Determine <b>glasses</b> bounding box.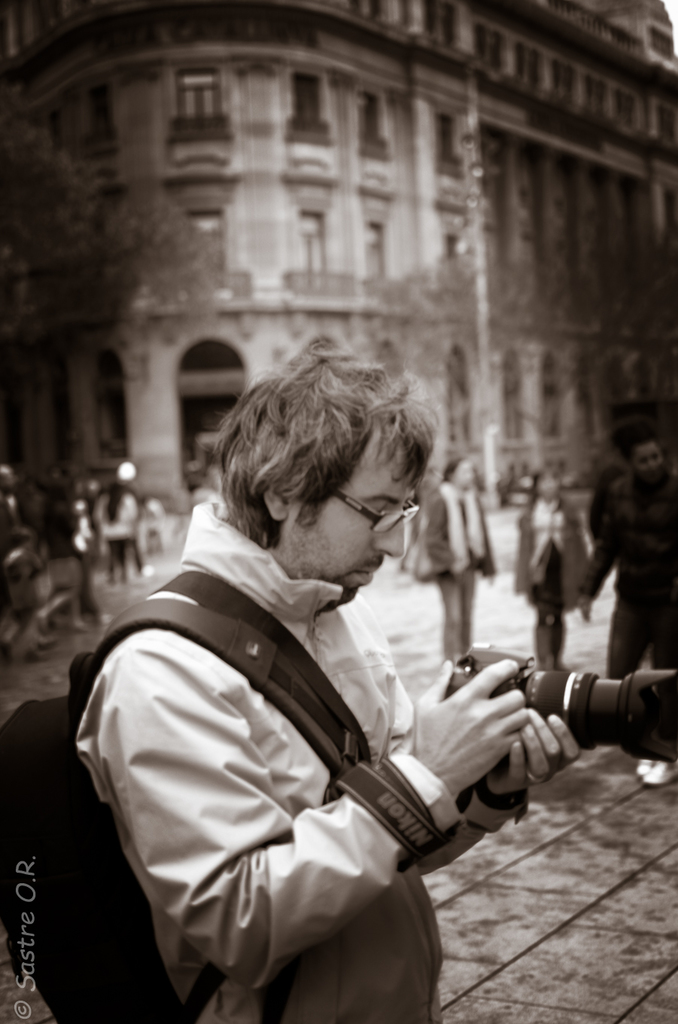
Determined: left=320, top=488, right=425, bottom=543.
